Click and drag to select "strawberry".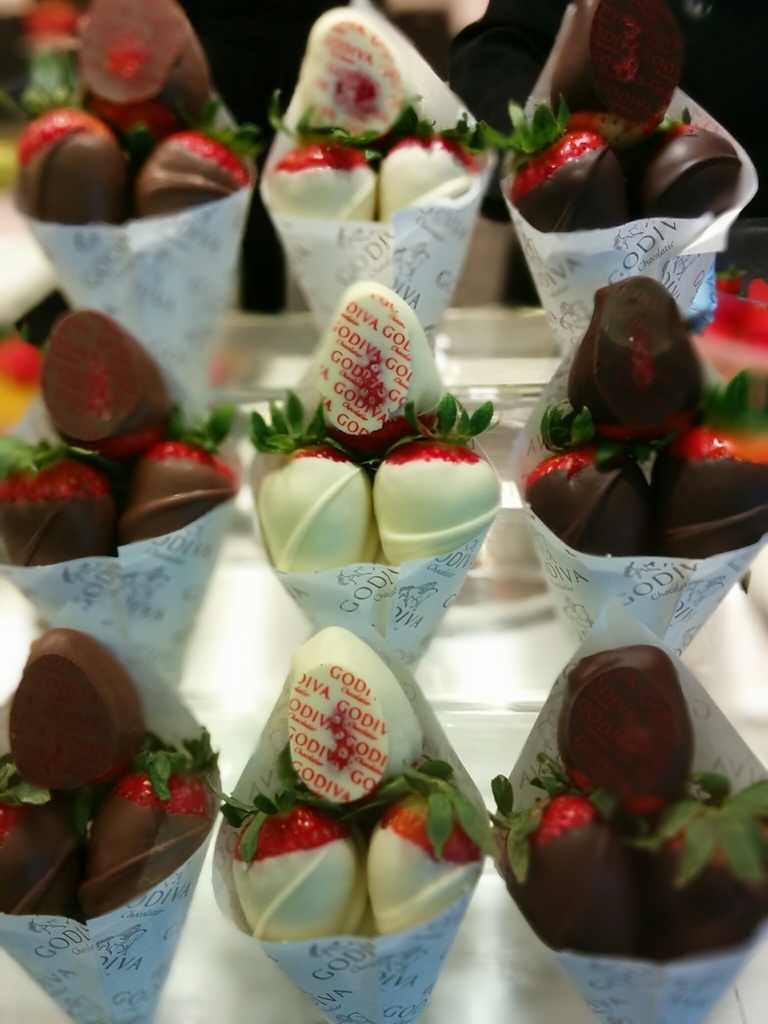
Selection: 205,779,366,945.
